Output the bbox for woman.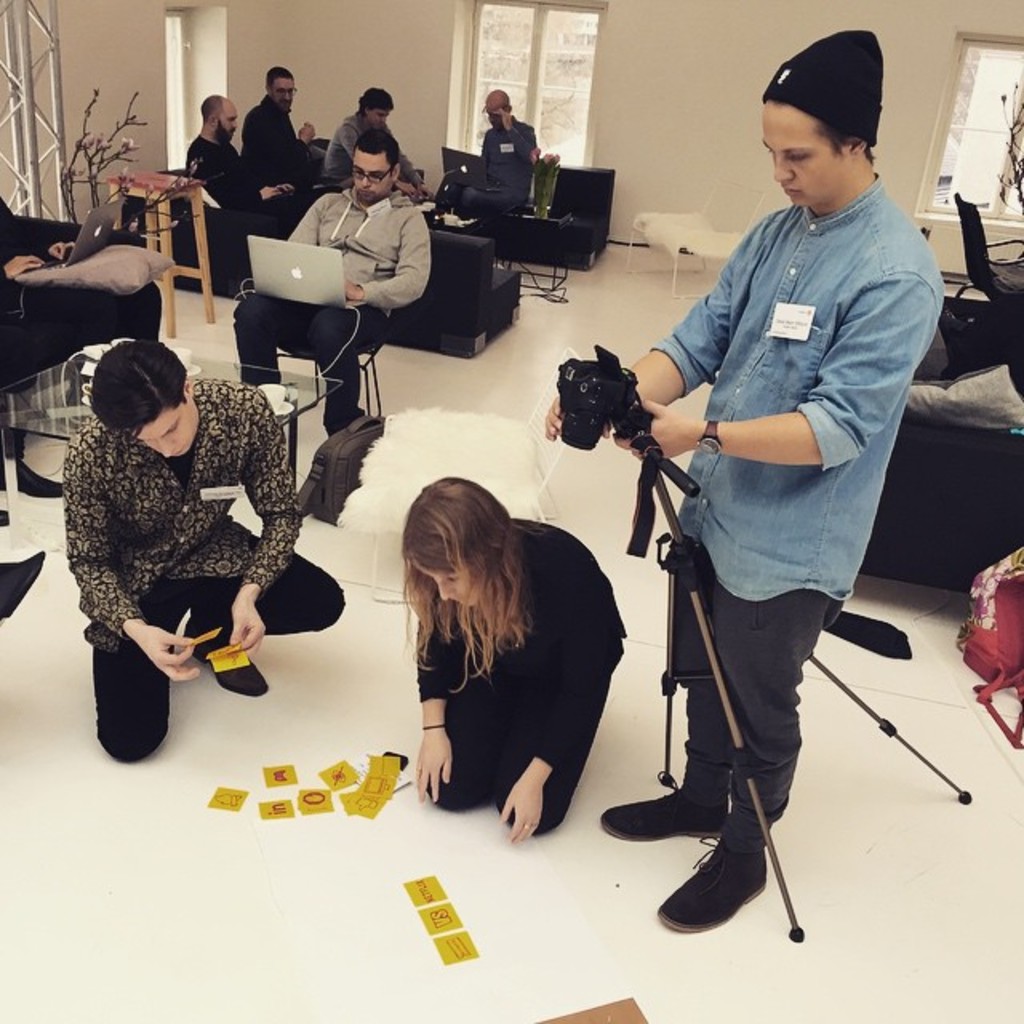
(374,458,627,861).
